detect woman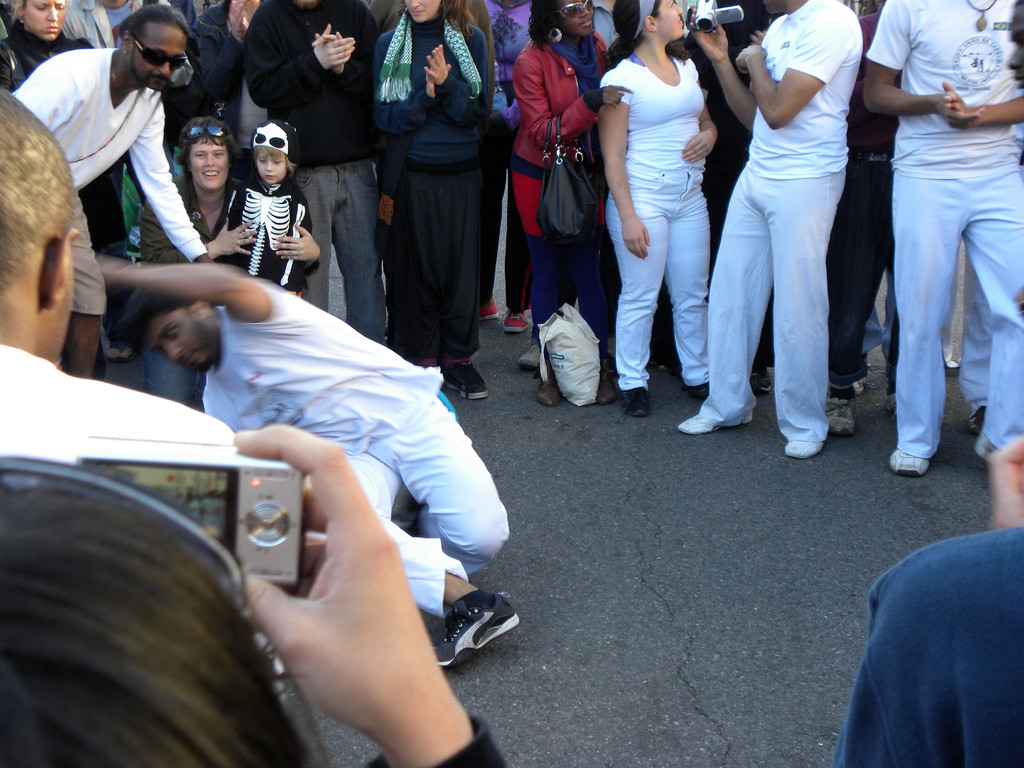
(left=465, top=0, right=537, bottom=330)
